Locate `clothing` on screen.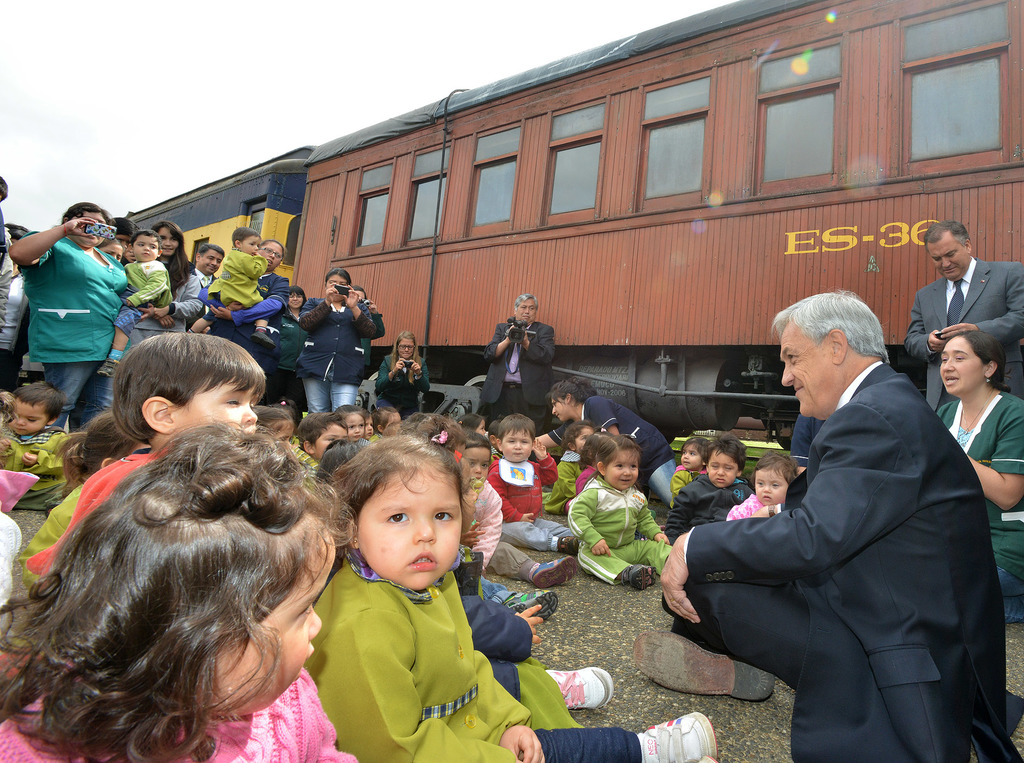
On screen at 0:689:357:762.
